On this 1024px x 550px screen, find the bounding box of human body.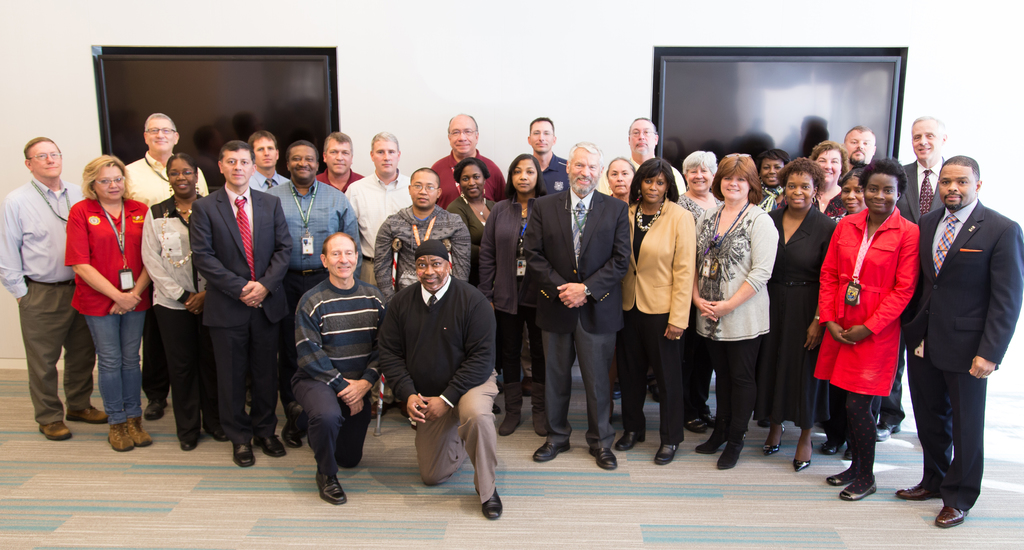
Bounding box: bbox=(0, 134, 102, 443).
